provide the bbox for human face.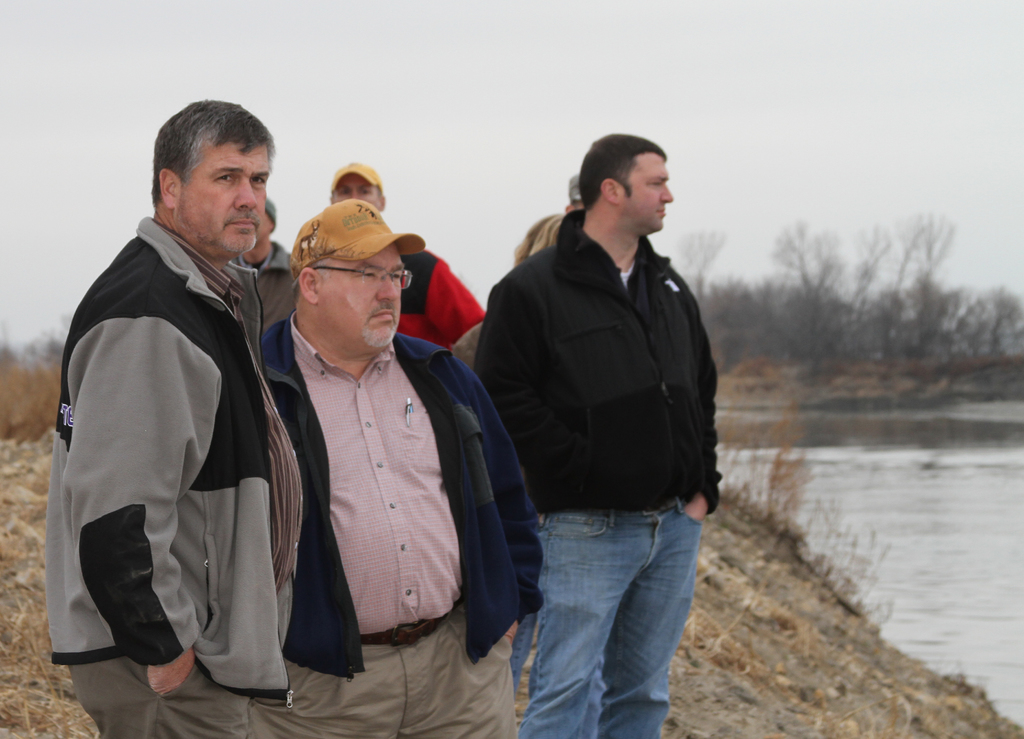
left=320, top=244, right=404, bottom=344.
